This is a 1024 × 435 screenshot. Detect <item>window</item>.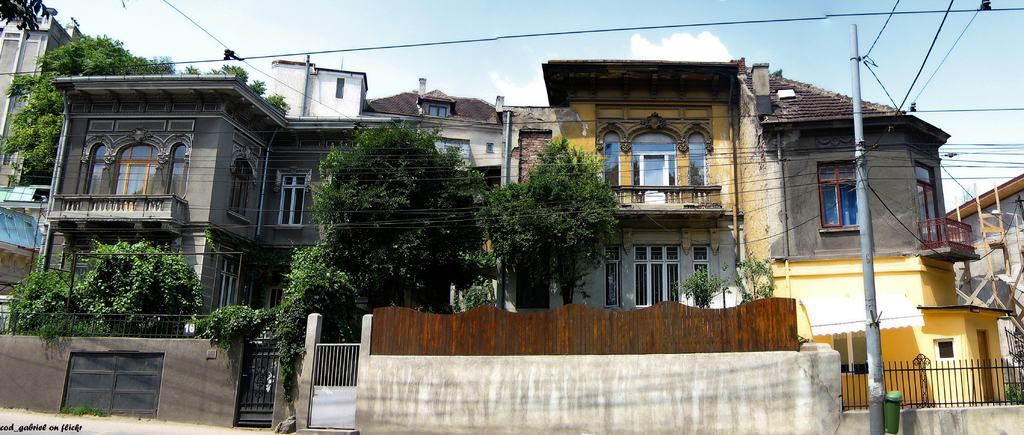
[left=79, top=124, right=191, bottom=215].
